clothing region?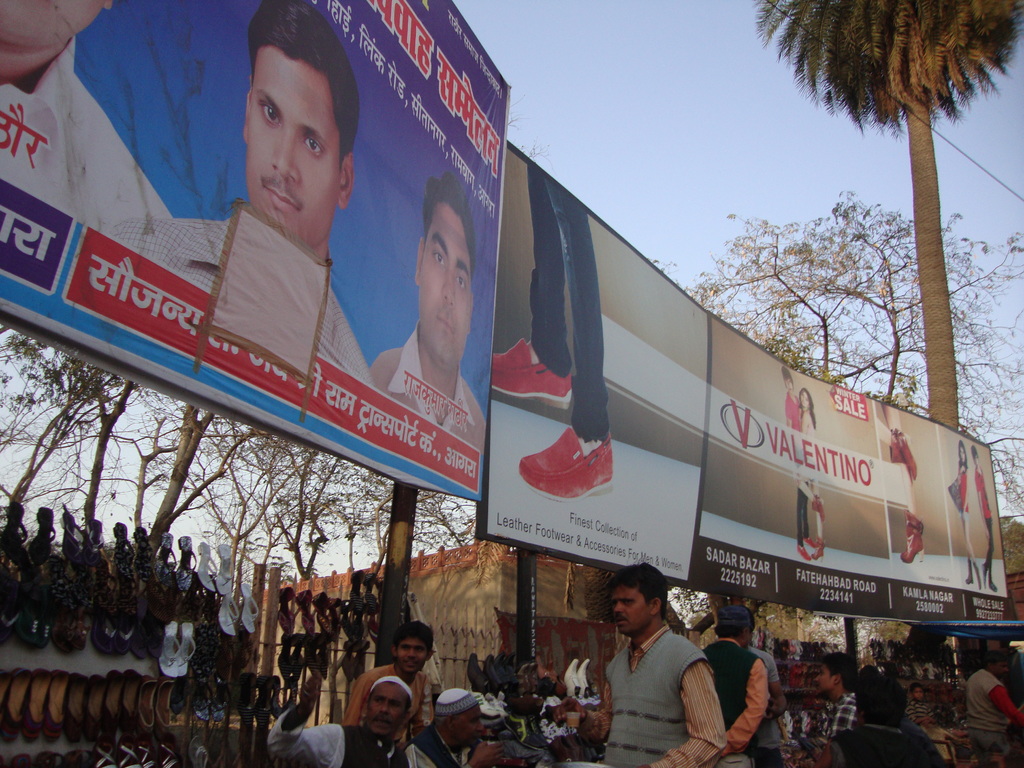
box(0, 27, 177, 236)
